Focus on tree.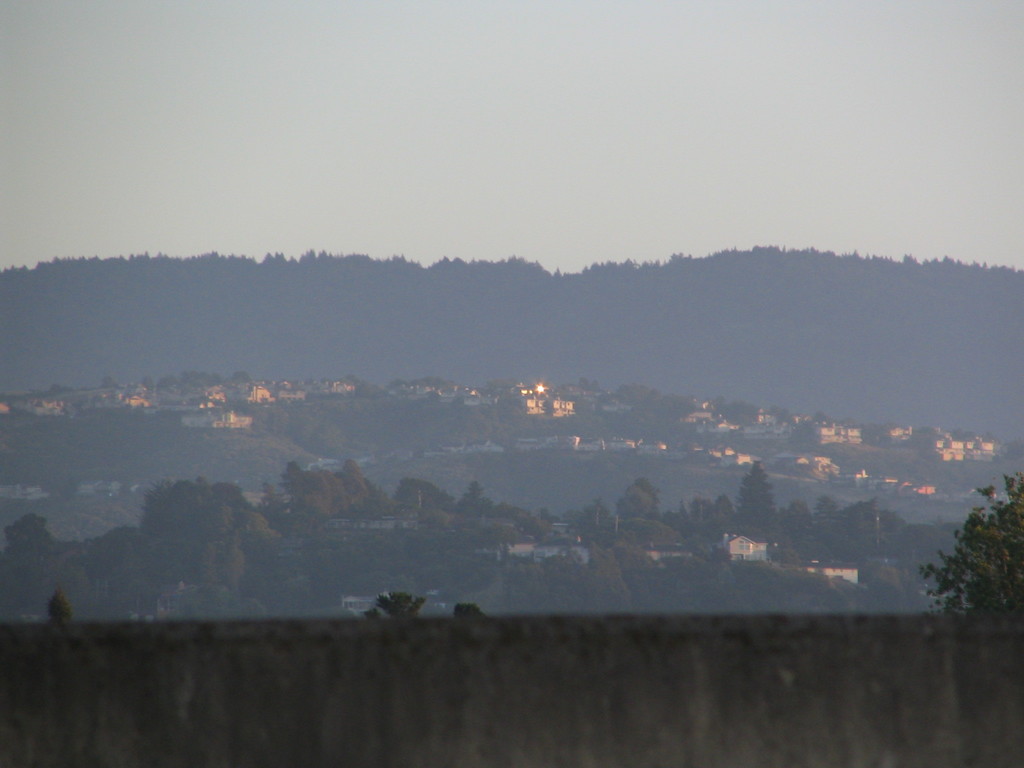
Focused at [x1=929, y1=487, x2=1023, y2=638].
